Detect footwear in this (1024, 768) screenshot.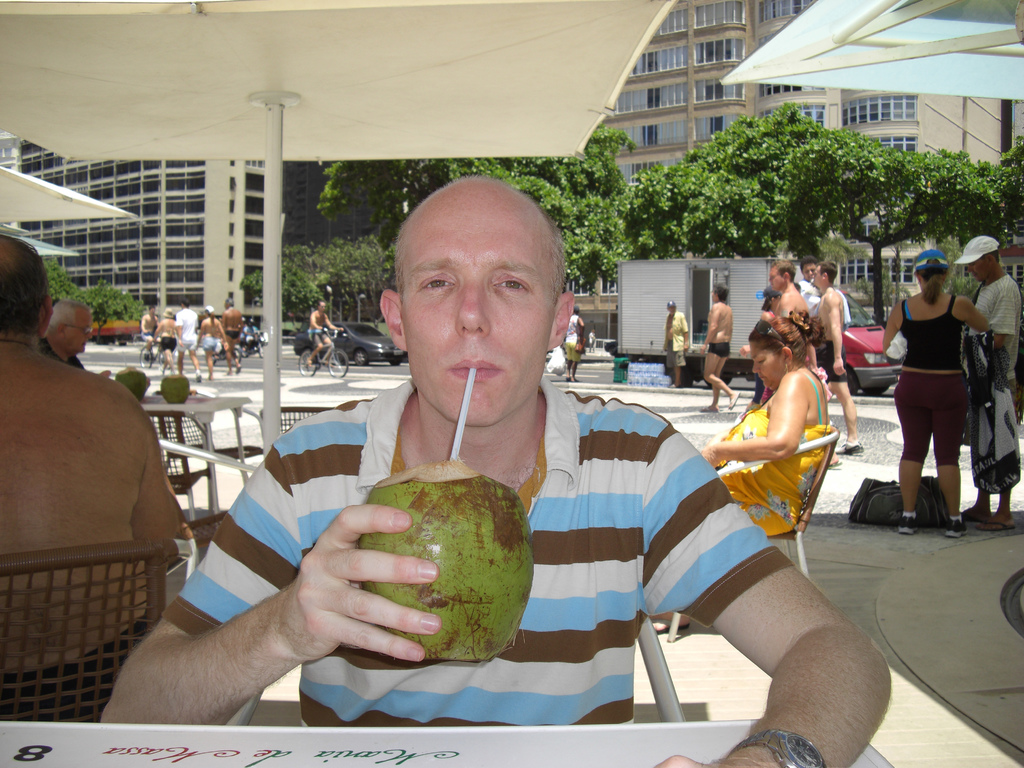
Detection: left=647, top=611, right=689, bottom=632.
